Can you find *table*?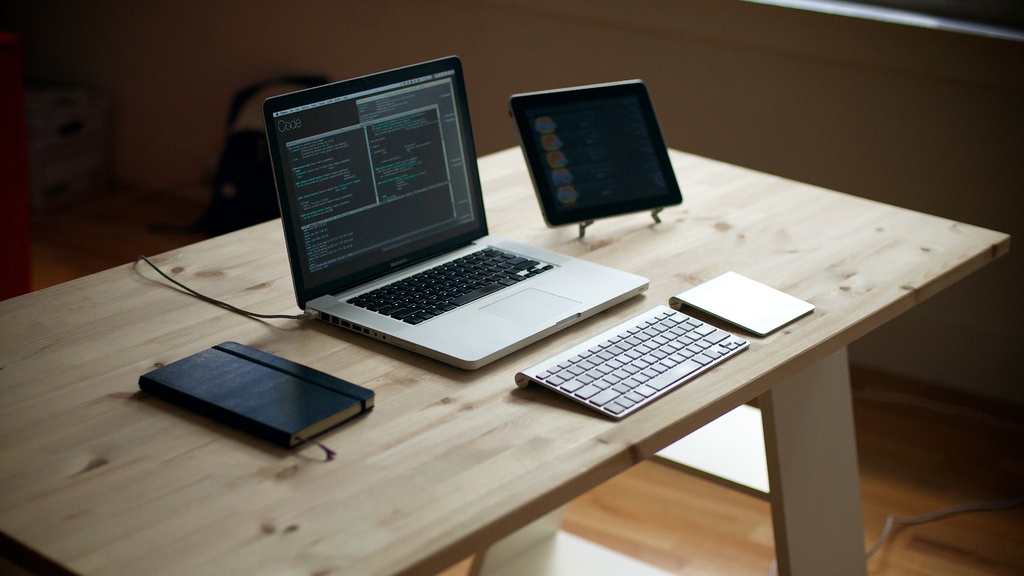
Yes, bounding box: <box>151,131,979,575</box>.
